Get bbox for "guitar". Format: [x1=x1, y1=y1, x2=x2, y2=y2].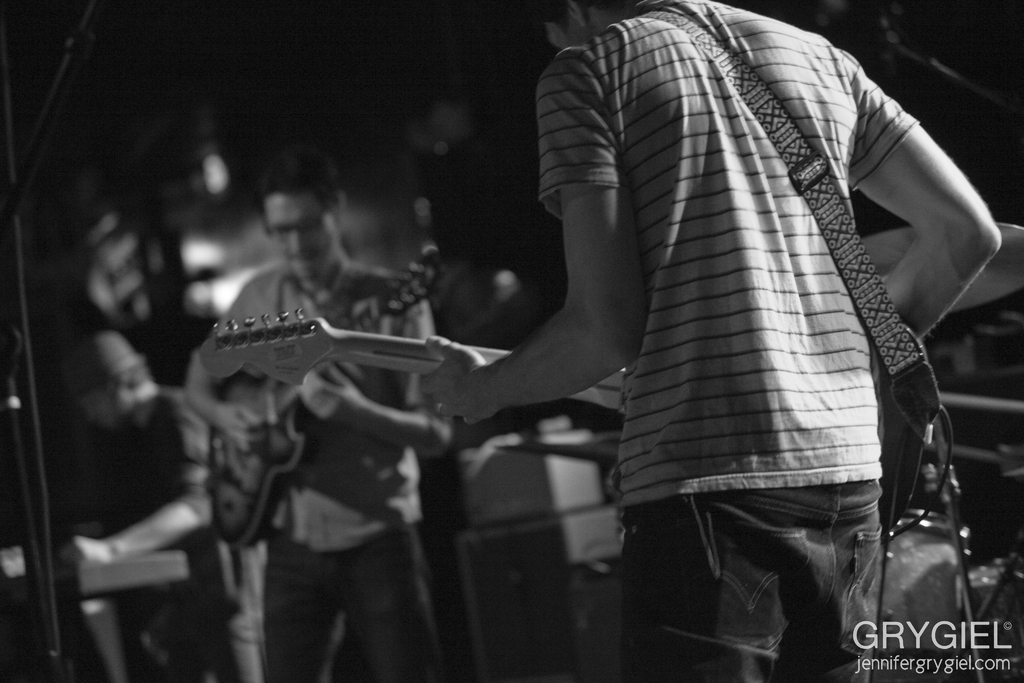
[x1=204, y1=239, x2=449, y2=565].
